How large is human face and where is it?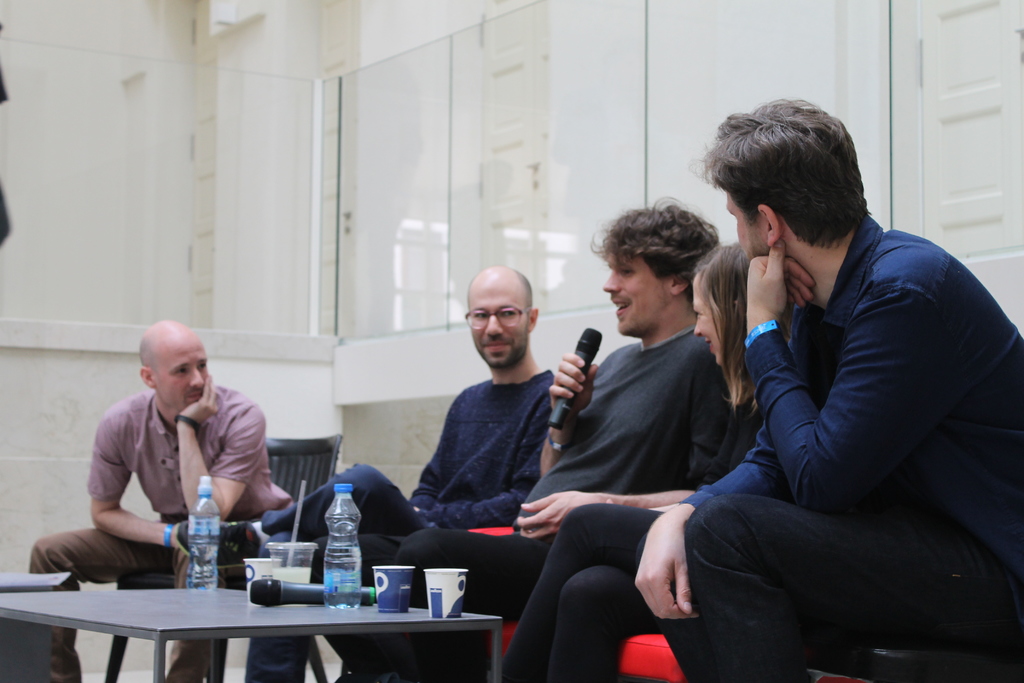
Bounding box: crop(602, 248, 674, 331).
